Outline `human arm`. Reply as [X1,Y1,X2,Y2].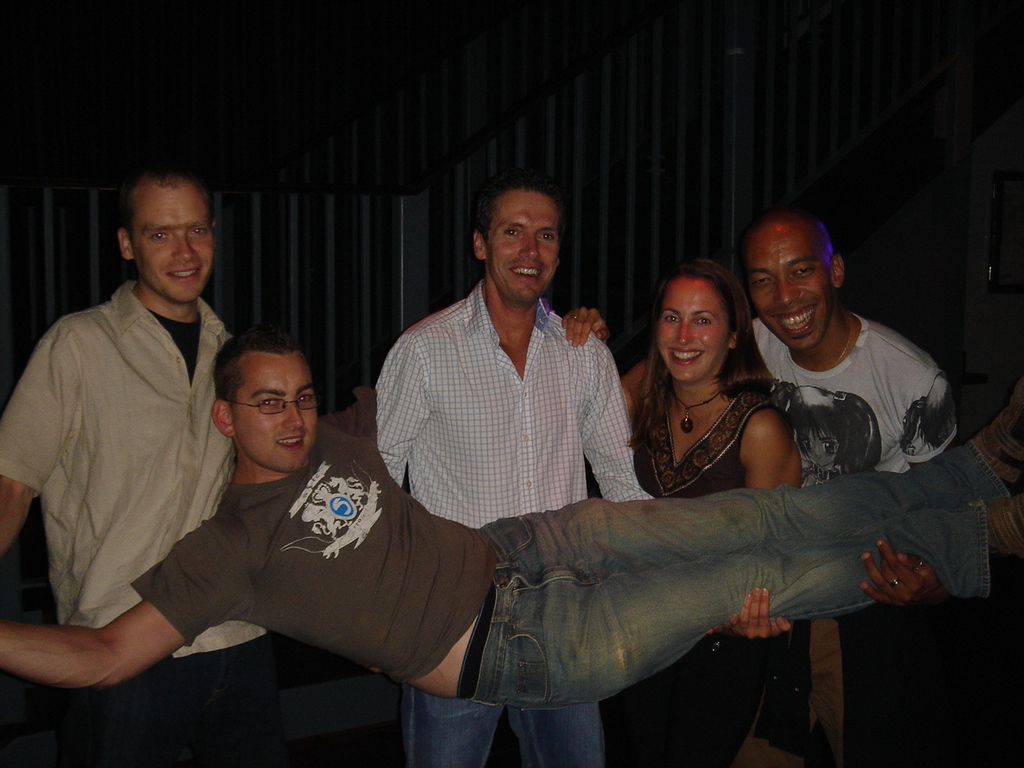
[563,302,613,350].
